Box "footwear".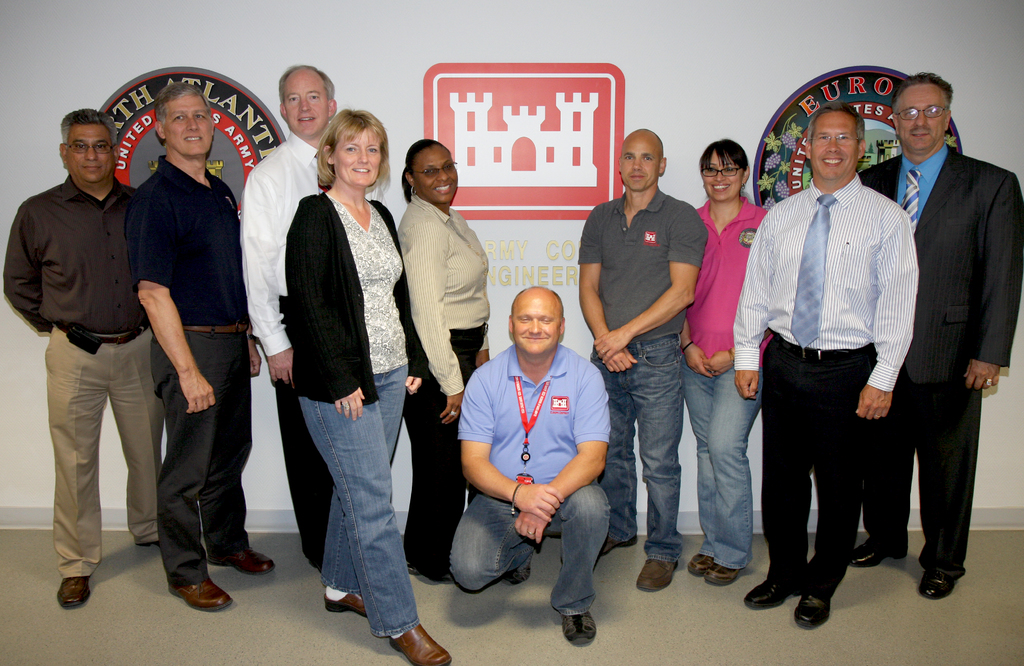
(741,567,816,609).
